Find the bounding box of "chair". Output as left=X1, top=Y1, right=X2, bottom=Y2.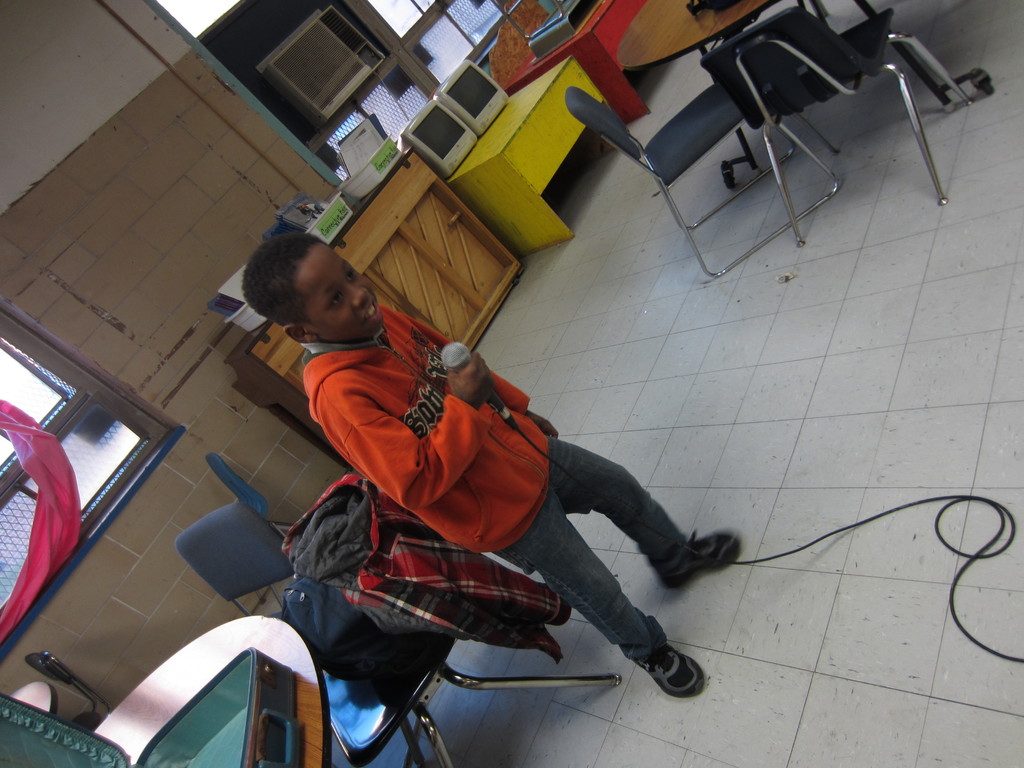
left=202, top=451, right=301, bottom=605.
